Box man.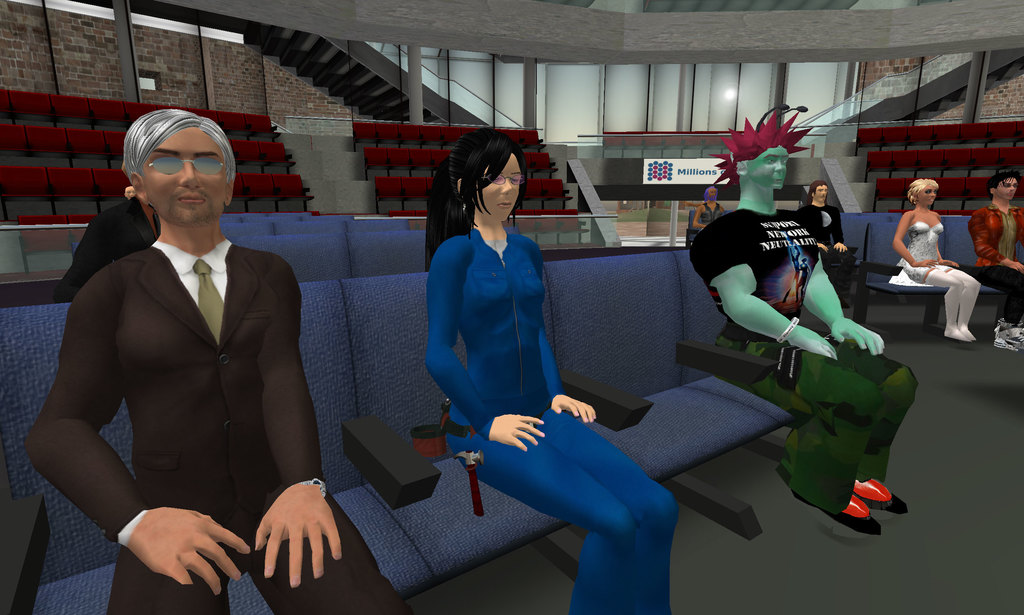
(x1=690, y1=186, x2=722, y2=238).
